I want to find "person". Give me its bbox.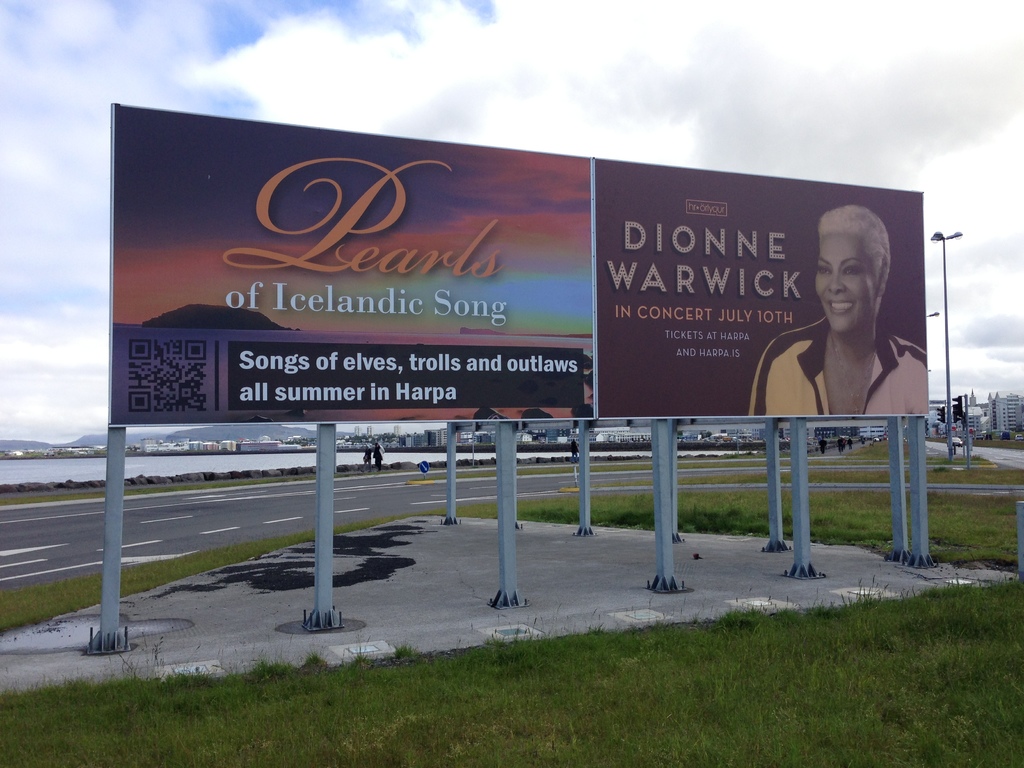
left=751, top=205, right=932, bottom=419.
